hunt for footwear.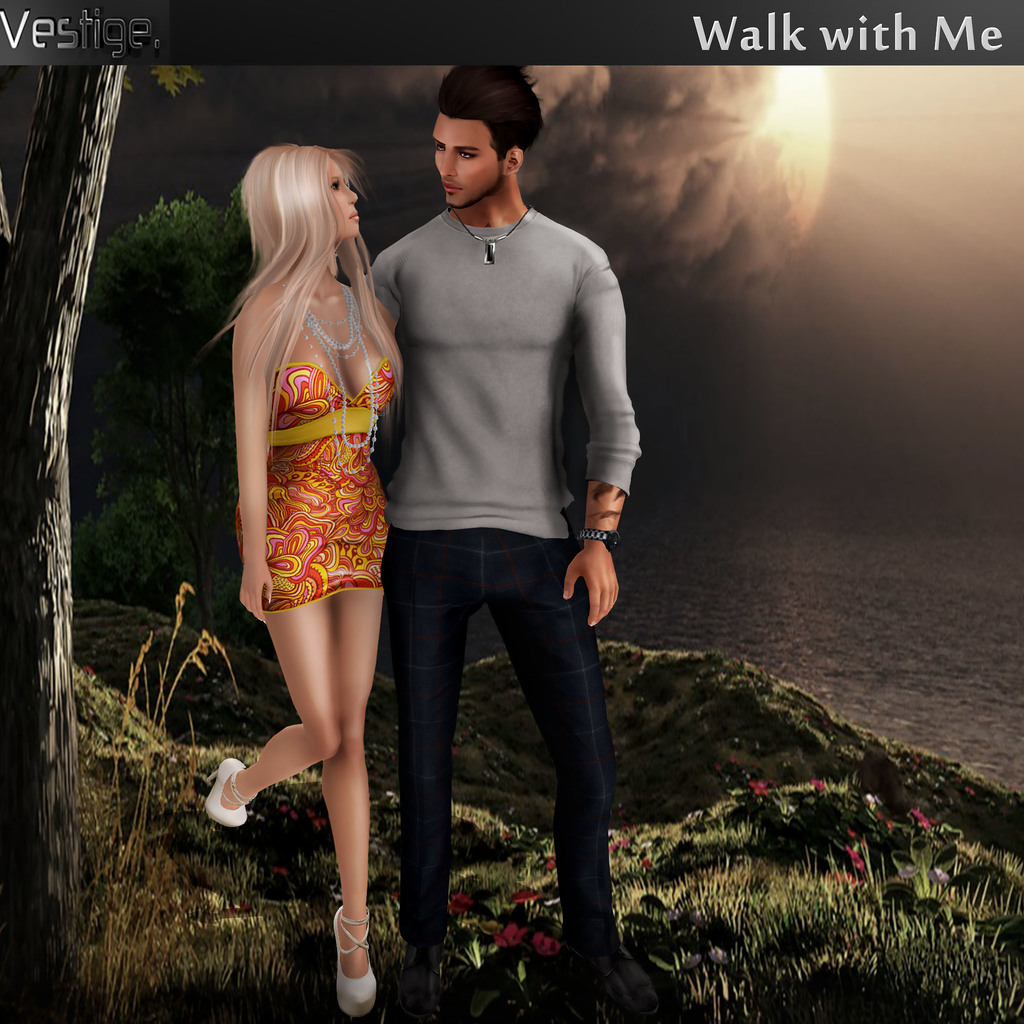
Hunted down at <region>332, 903, 379, 1018</region>.
